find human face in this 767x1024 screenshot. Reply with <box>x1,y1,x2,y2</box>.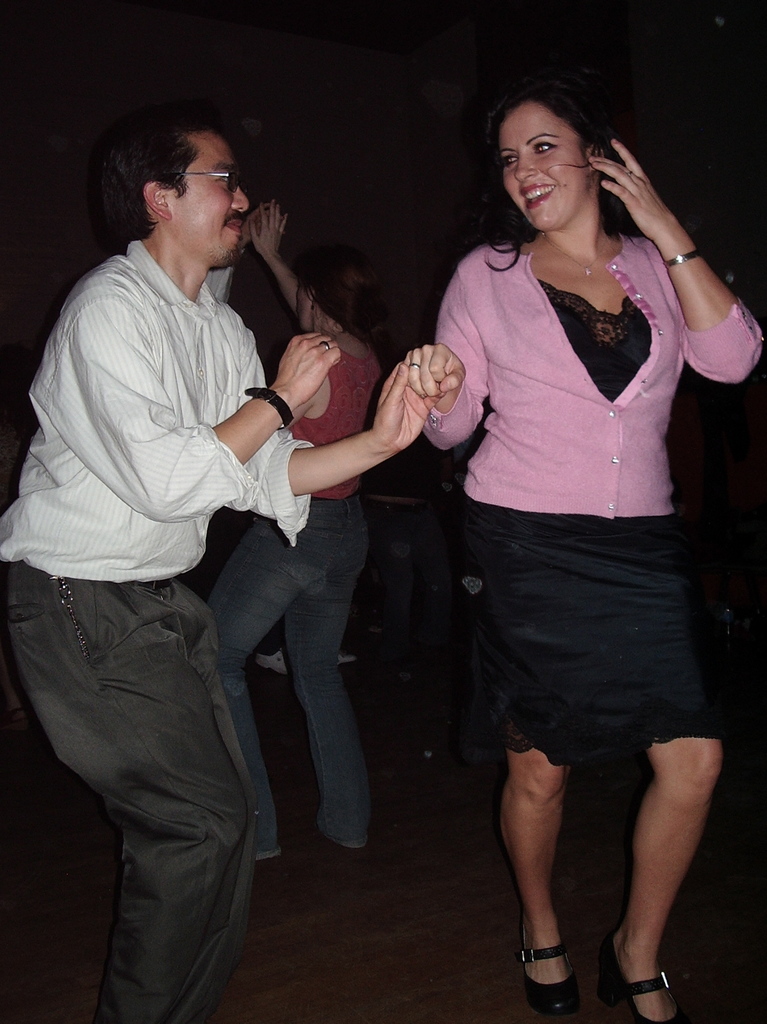
<box>497,99,588,235</box>.
